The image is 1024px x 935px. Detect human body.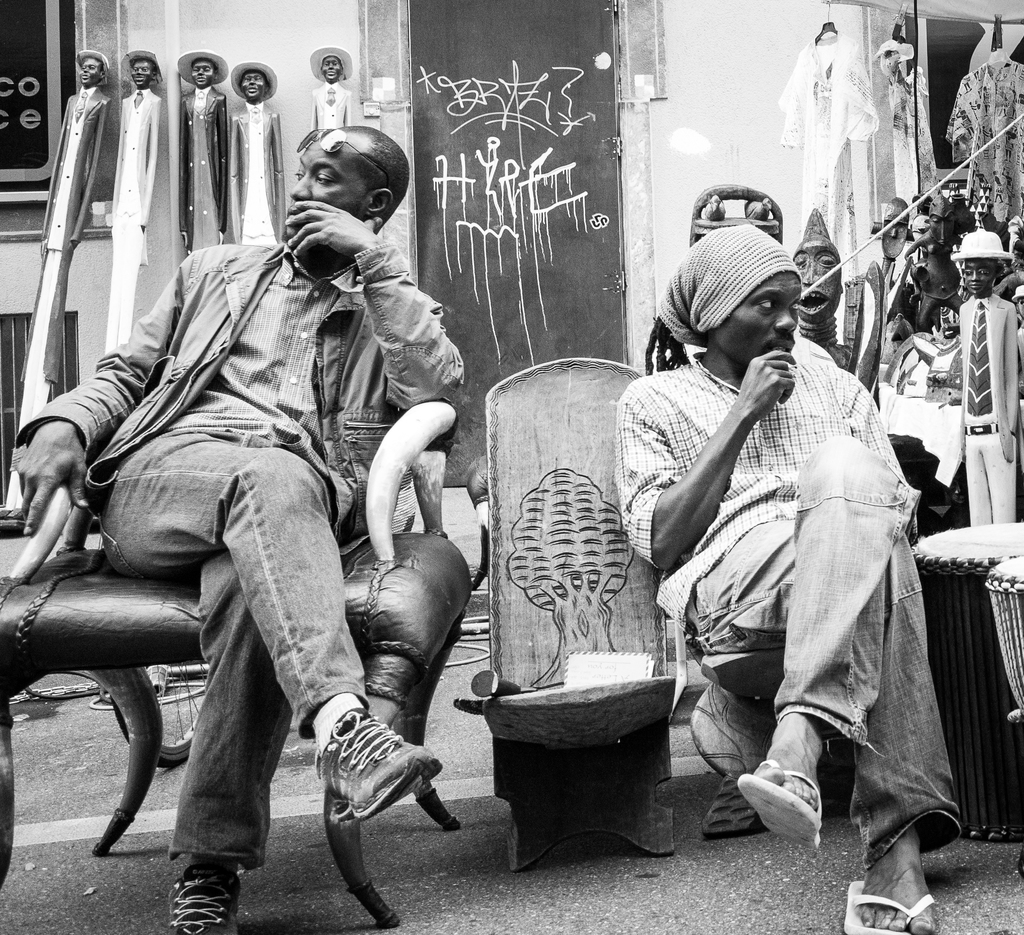
Detection: bbox=[954, 295, 1023, 527].
